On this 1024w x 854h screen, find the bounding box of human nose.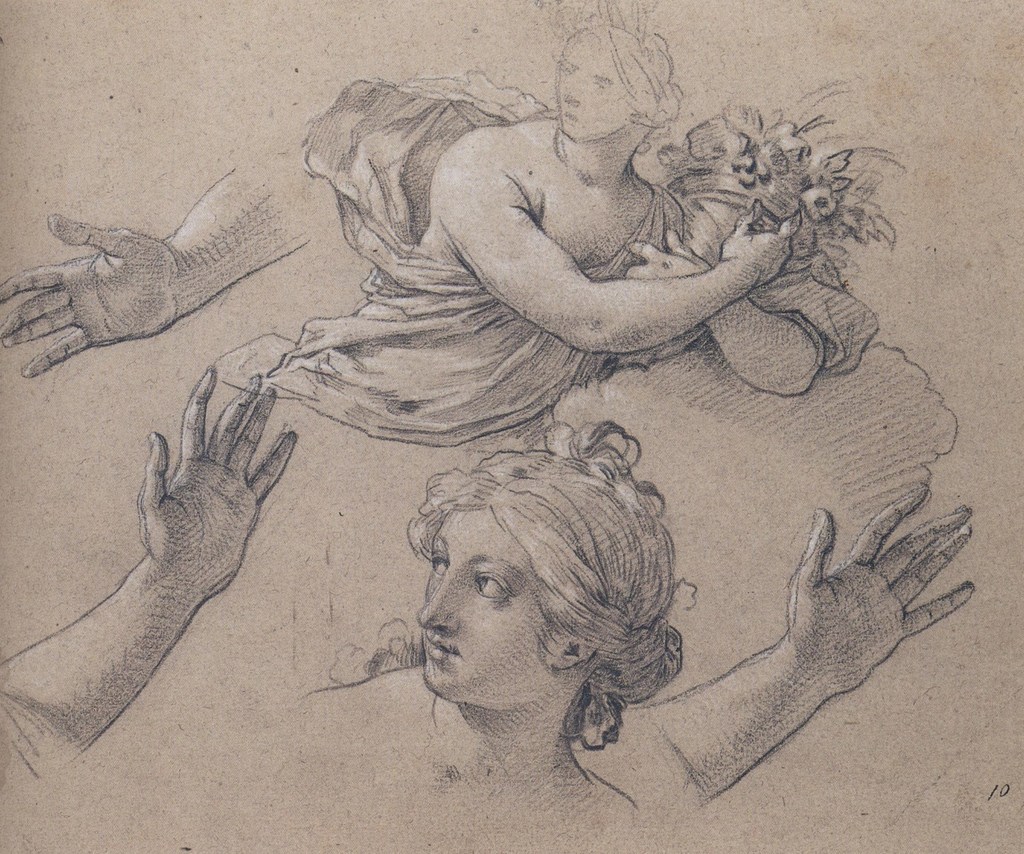
Bounding box: {"left": 420, "top": 561, "right": 461, "bottom": 634}.
